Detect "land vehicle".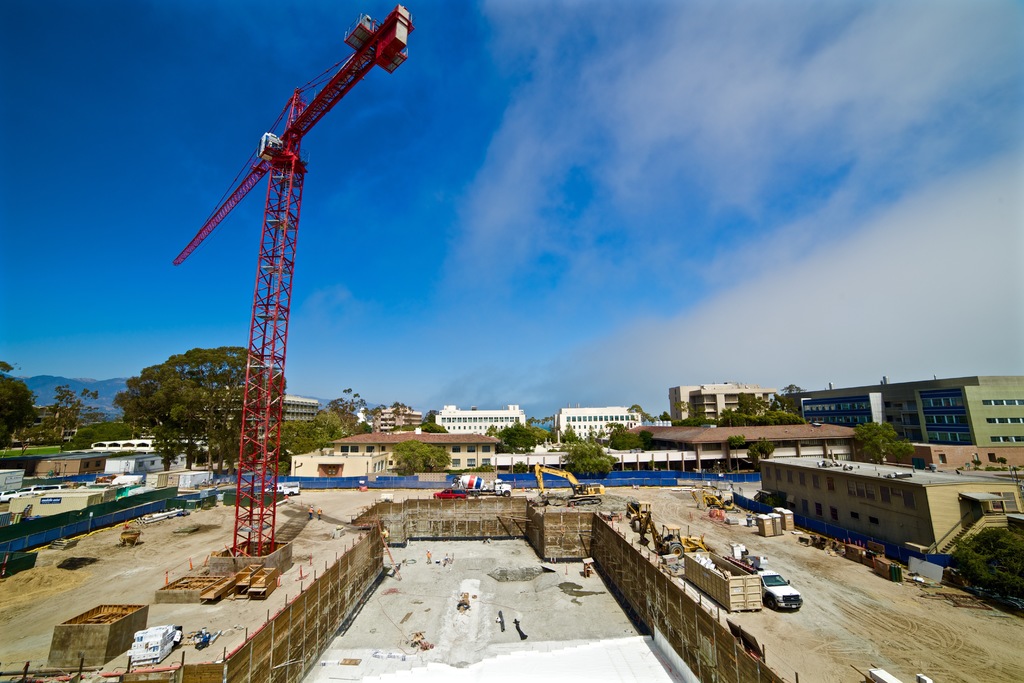
Detected at 638:509:707:560.
